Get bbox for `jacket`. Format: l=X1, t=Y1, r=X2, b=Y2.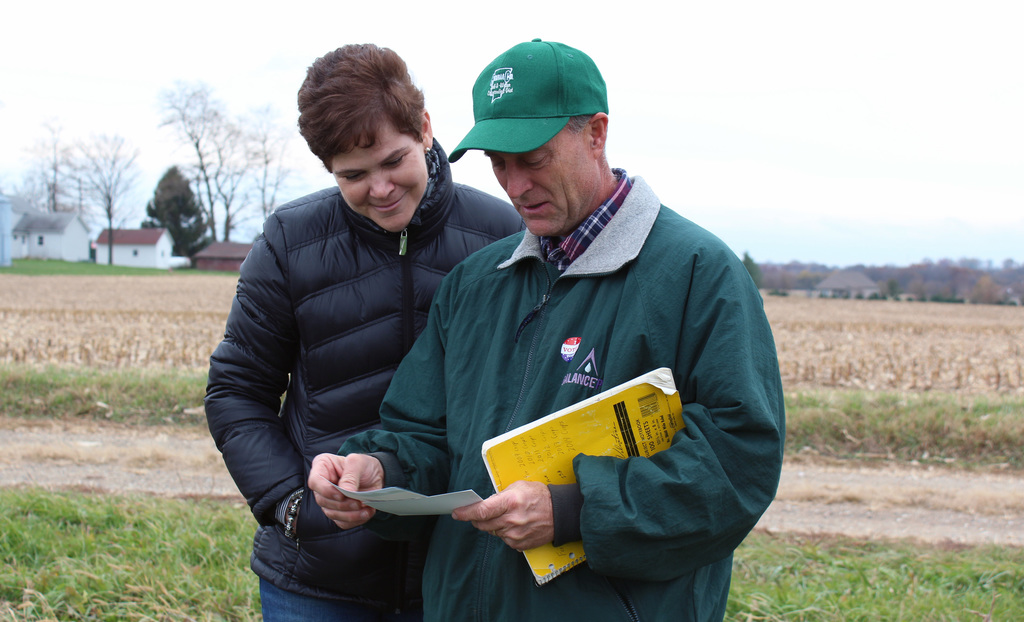
l=334, t=168, r=787, b=621.
